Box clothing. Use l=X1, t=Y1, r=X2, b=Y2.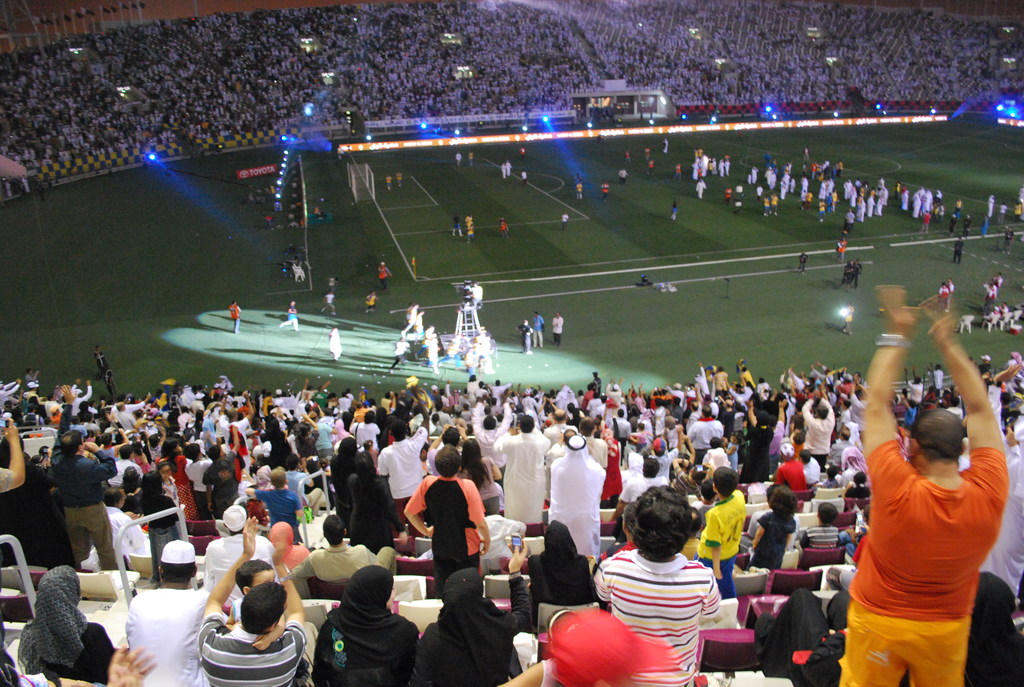
l=374, t=423, r=430, b=511.
